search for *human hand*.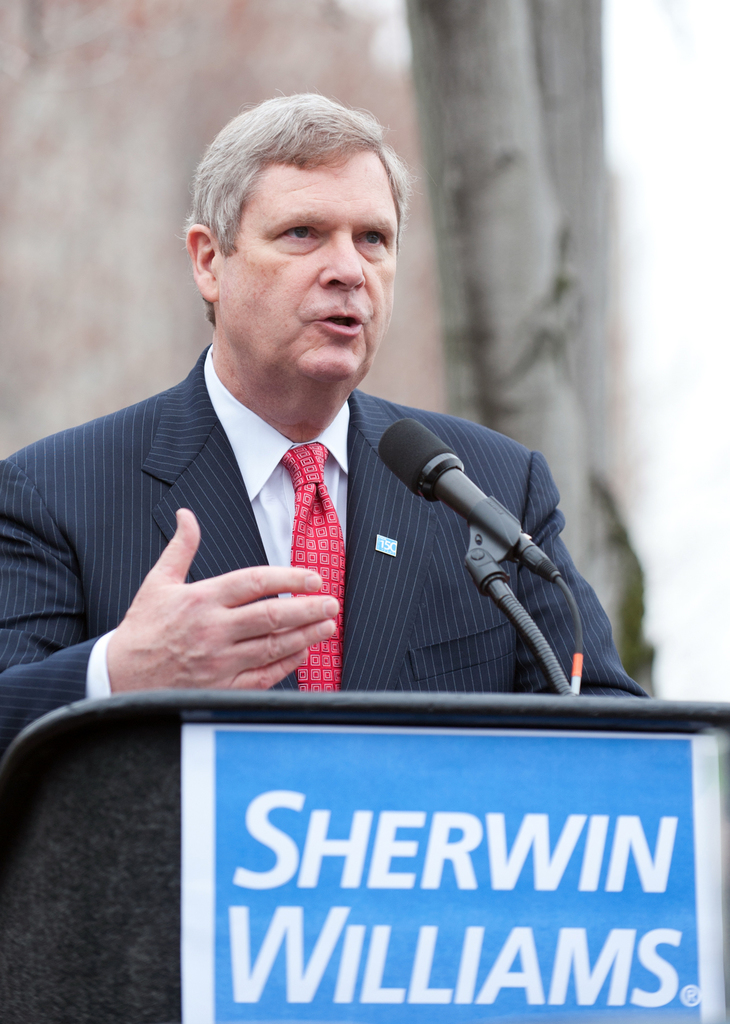
Found at box=[104, 527, 360, 701].
